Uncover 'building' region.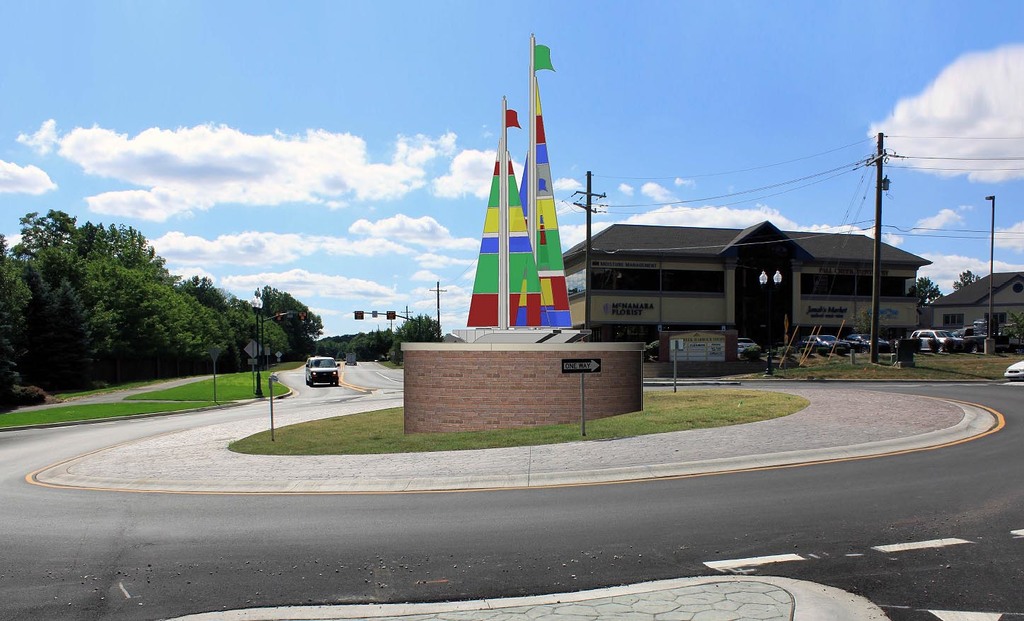
Uncovered: (left=919, top=273, right=1023, bottom=334).
